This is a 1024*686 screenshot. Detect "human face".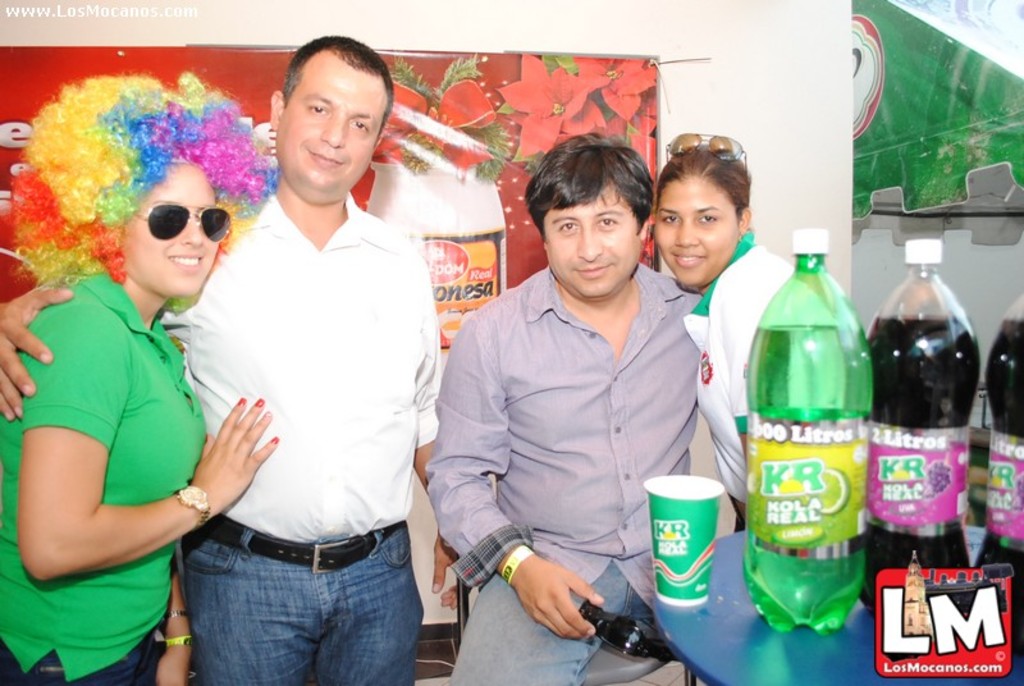
select_region(538, 182, 635, 297).
